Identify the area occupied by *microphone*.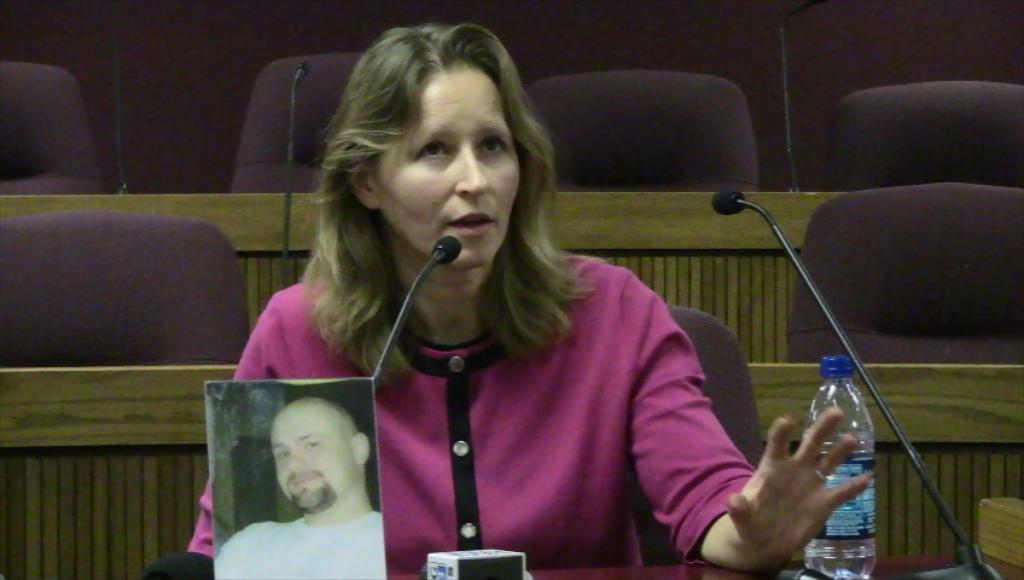
Area: [left=299, top=62, right=310, bottom=74].
